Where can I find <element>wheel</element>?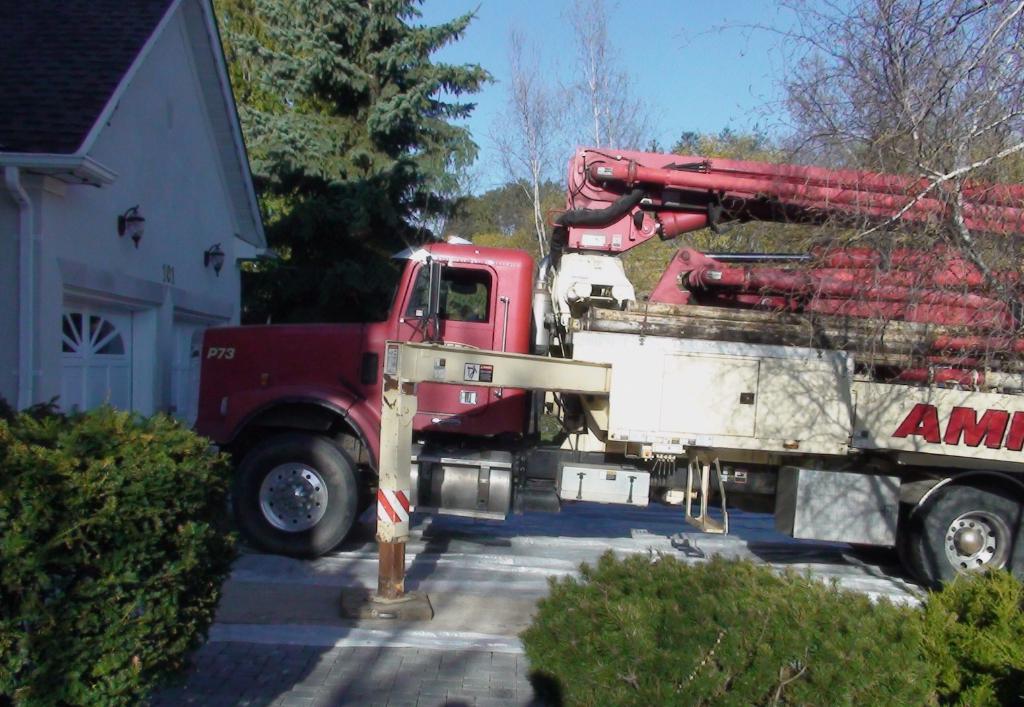
You can find it at {"left": 910, "top": 481, "right": 1023, "bottom": 589}.
